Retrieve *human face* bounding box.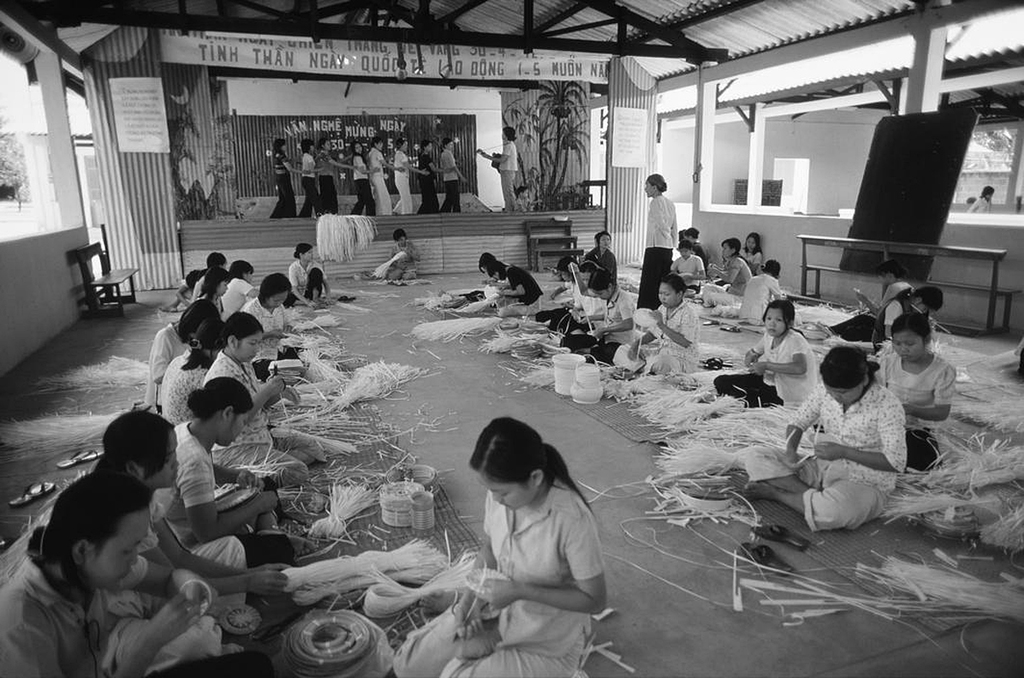
Bounding box: BBox(306, 252, 314, 264).
